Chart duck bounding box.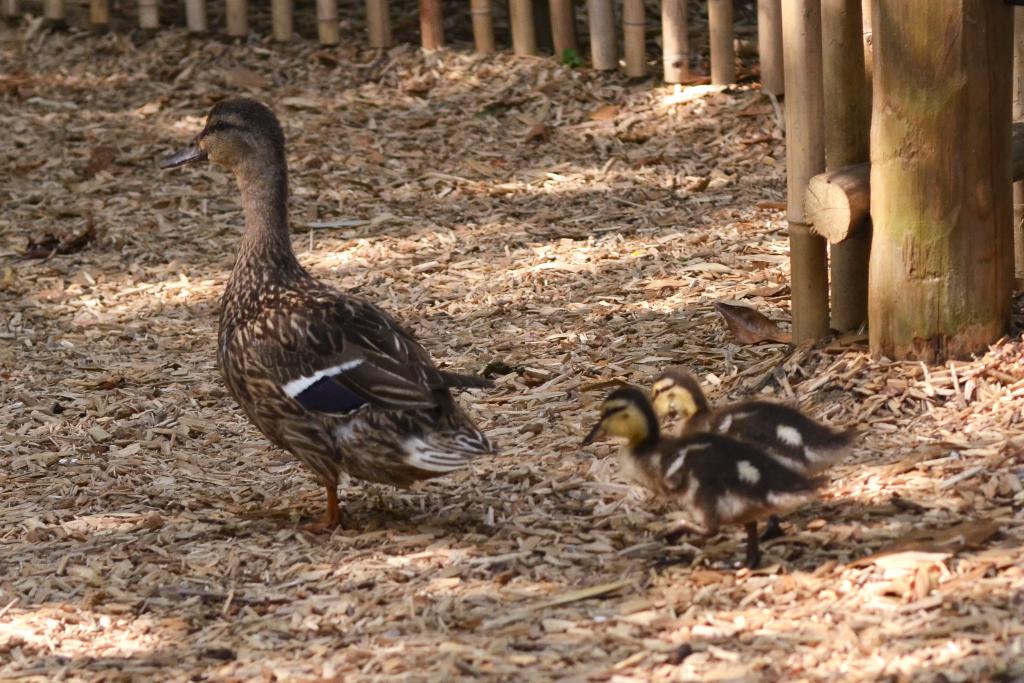
Charted: [left=632, top=373, right=866, bottom=478].
